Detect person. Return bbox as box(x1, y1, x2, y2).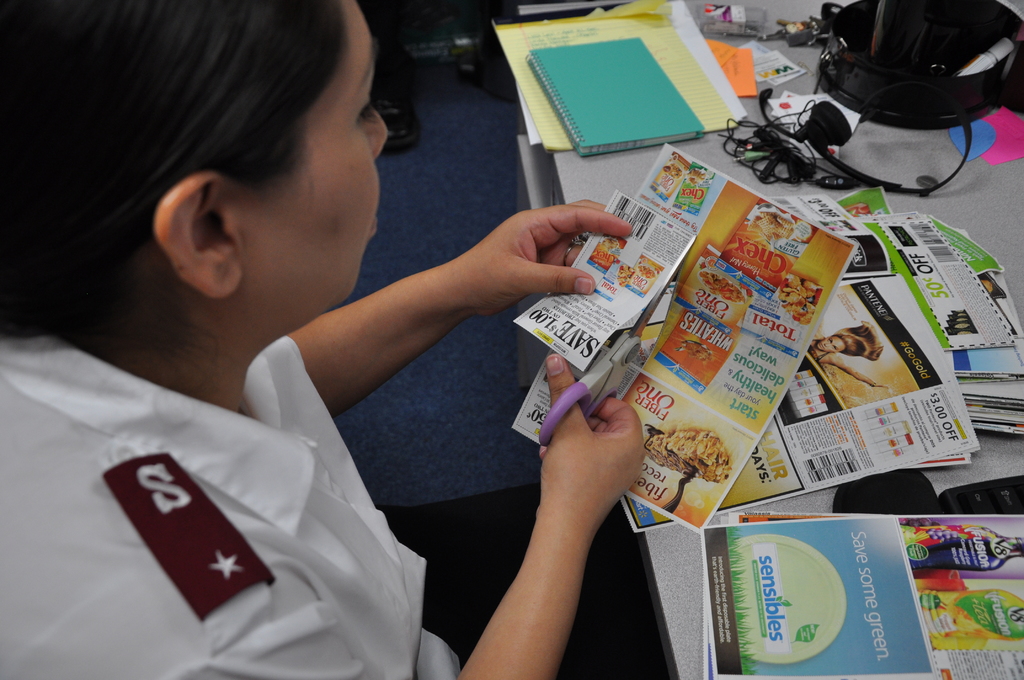
box(808, 319, 888, 389).
